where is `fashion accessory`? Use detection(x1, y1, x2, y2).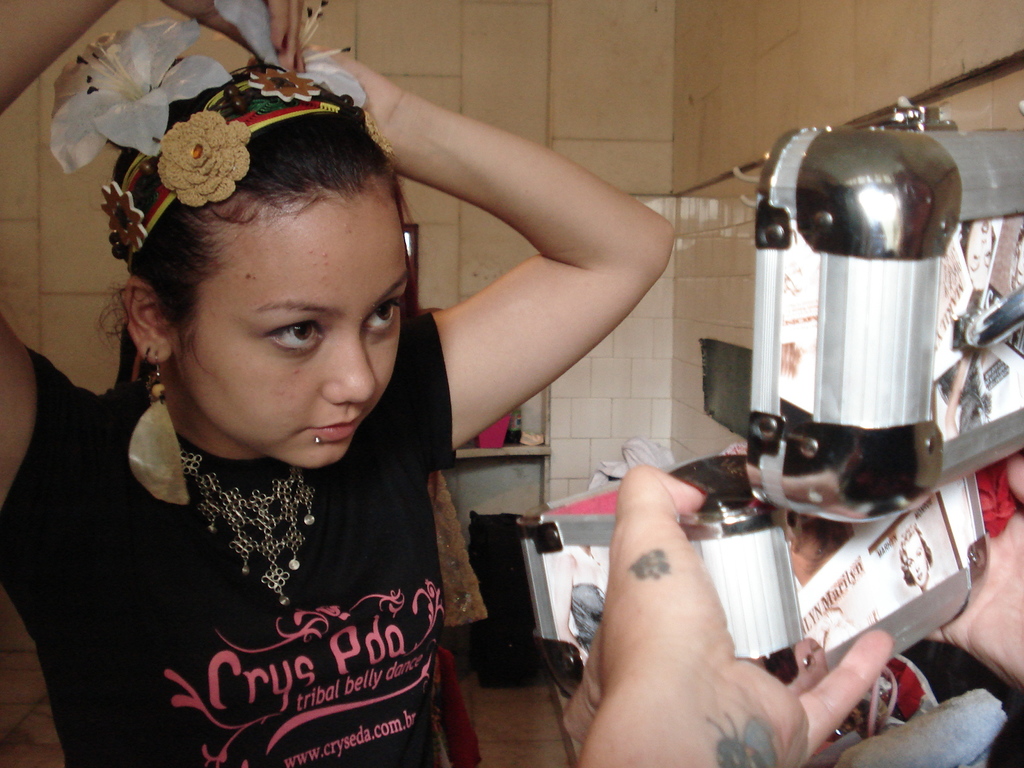
detection(313, 436, 320, 447).
